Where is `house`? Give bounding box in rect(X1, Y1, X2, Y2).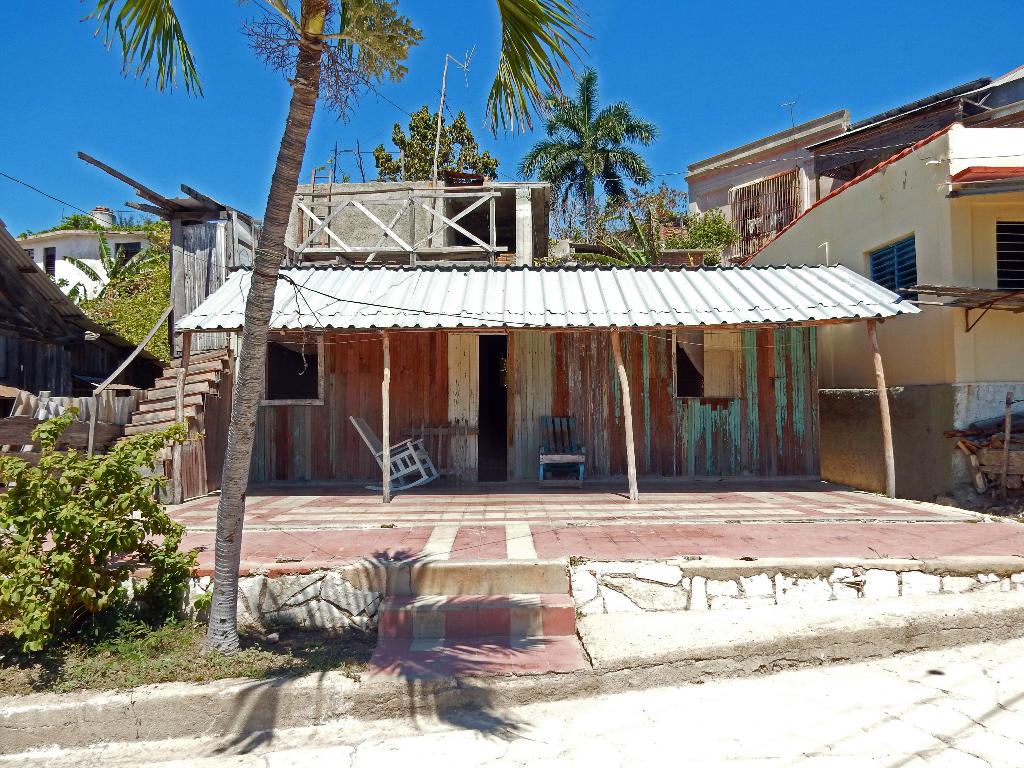
rect(169, 166, 917, 484).
